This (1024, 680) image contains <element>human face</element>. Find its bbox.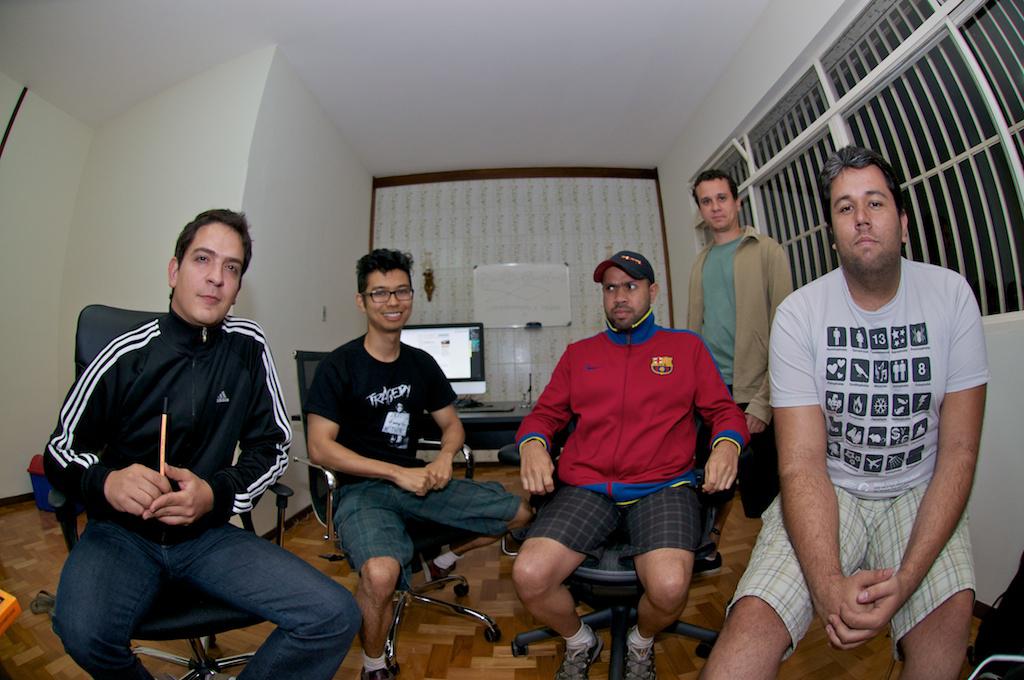
[left=176, top=219, right=245, bottom=324].
